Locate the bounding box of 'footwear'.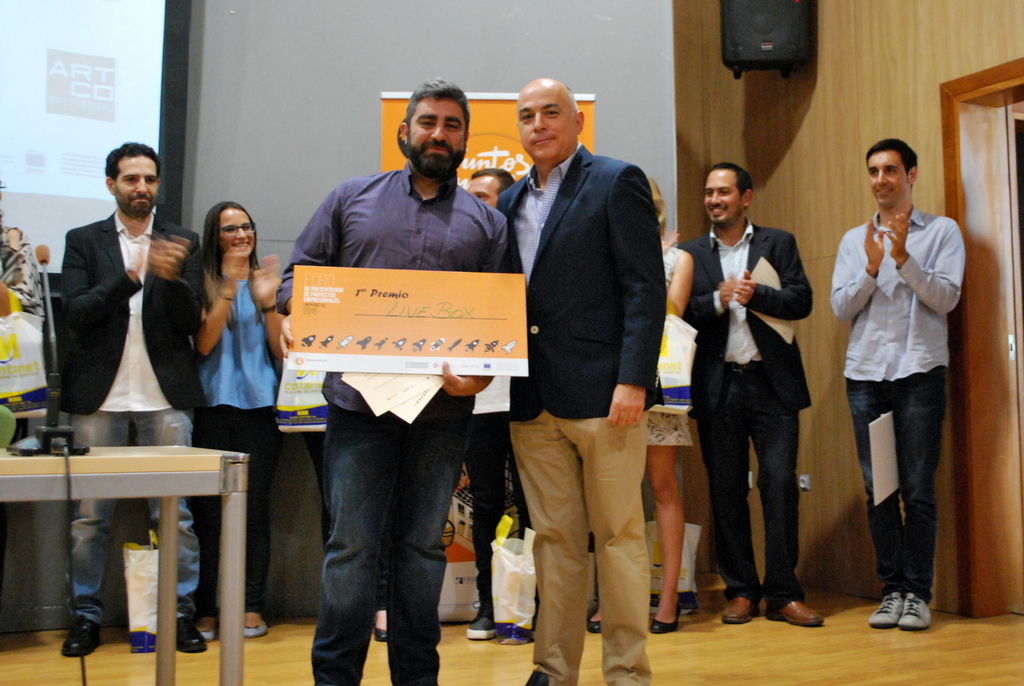
Bounding box: 464, 607, 505, 641.
